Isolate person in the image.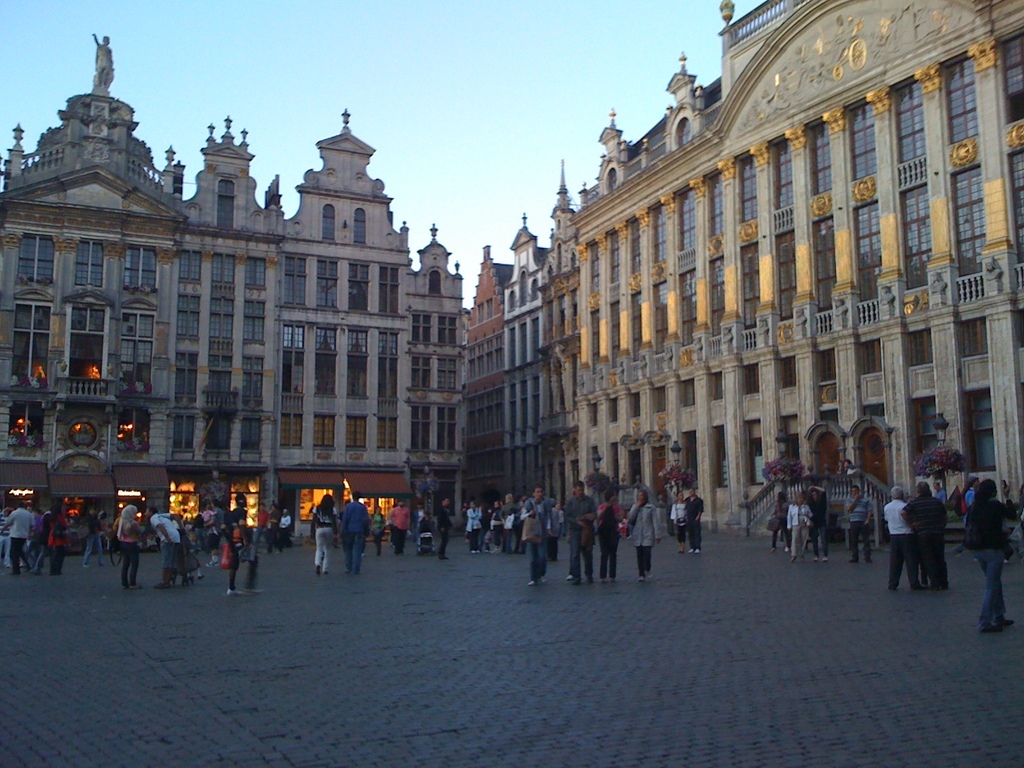
Isolated region: [x1=376, y1=498, x2=410, y2=557].
